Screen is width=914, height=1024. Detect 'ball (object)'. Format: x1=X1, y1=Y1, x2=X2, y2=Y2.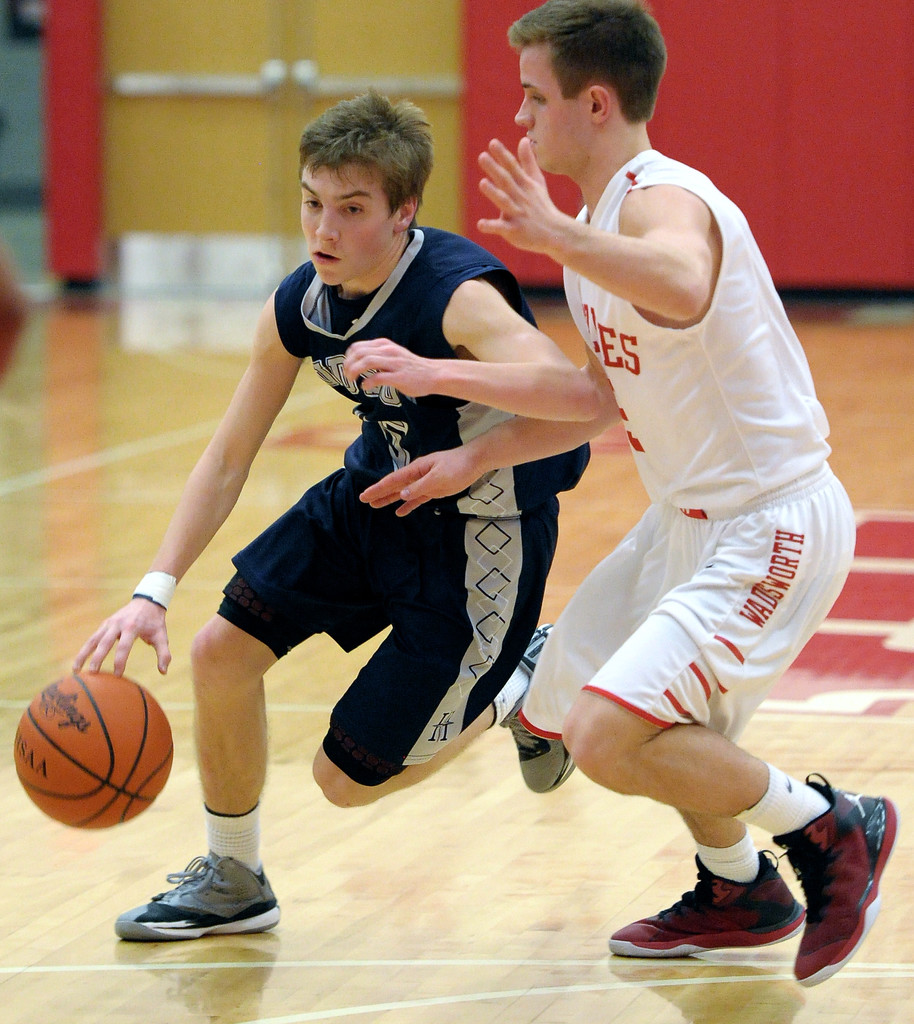
x1=12, y1=667, x2=175, y2=829.
